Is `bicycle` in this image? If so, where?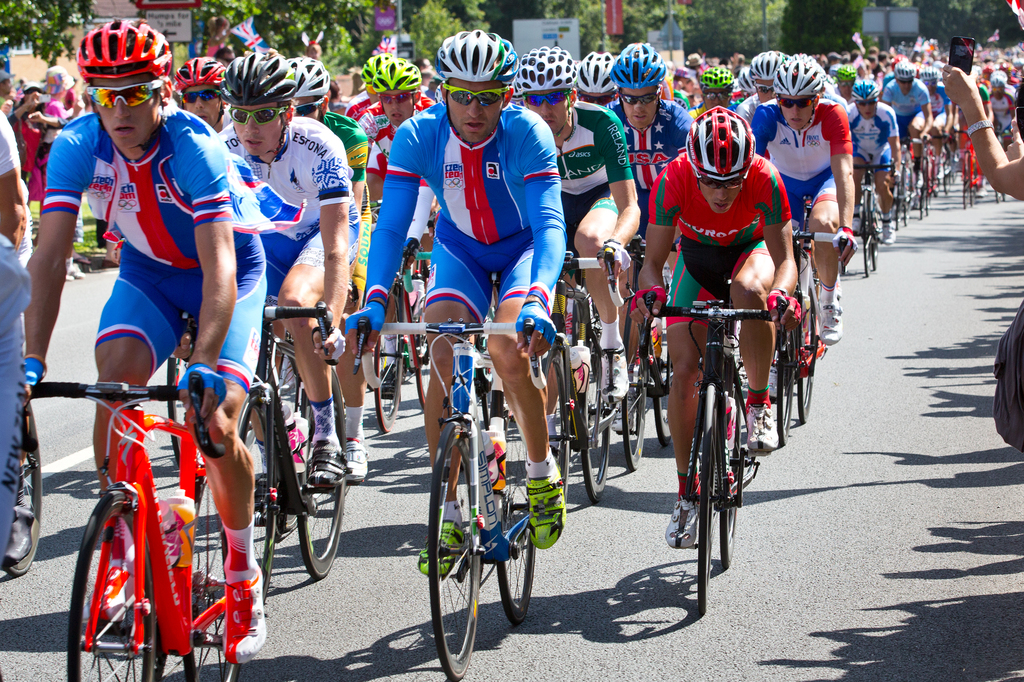
Yes, at 964/138/986/212.
